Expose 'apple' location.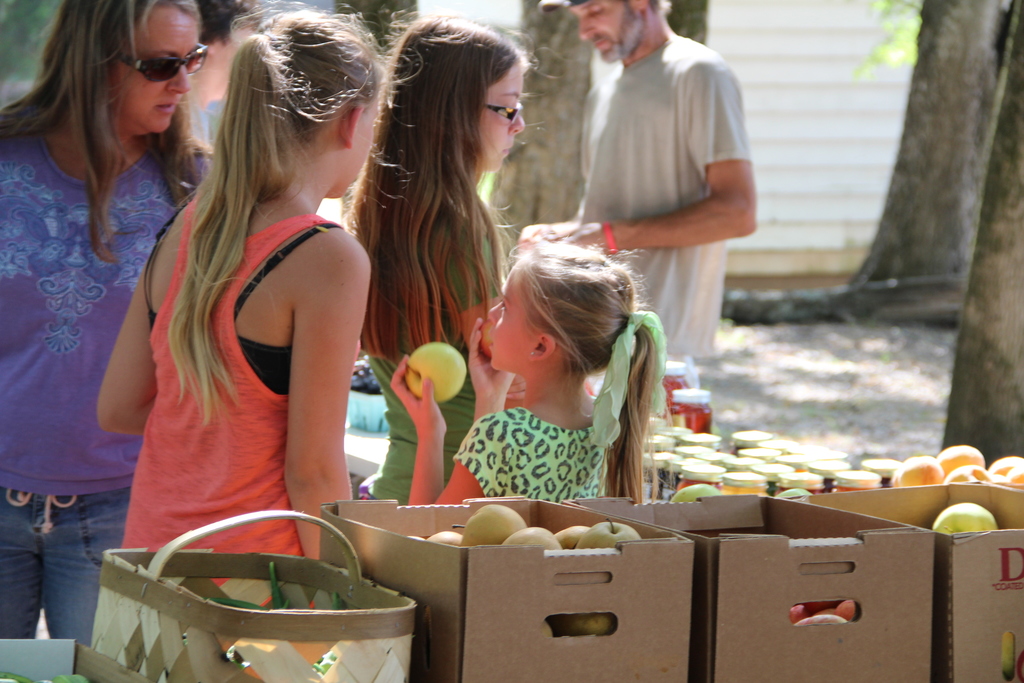
Exposed at left=573, top=513, right=641, bottom=547.
